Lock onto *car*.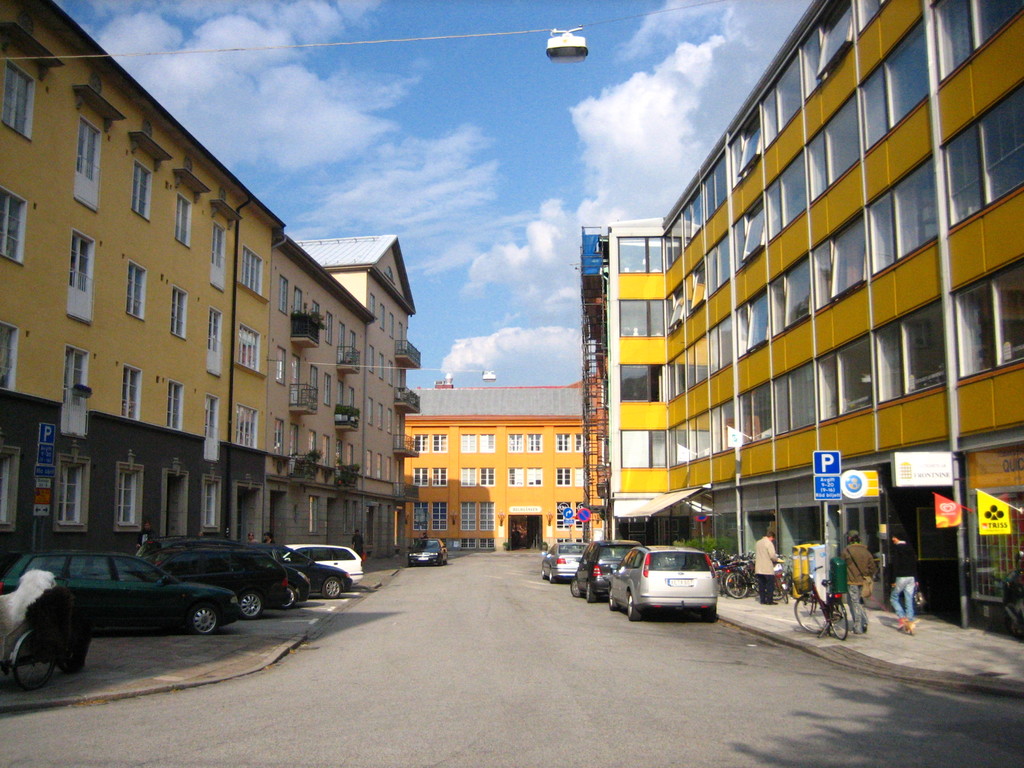
Locked: bbox=[604, 548, 728, 627].
